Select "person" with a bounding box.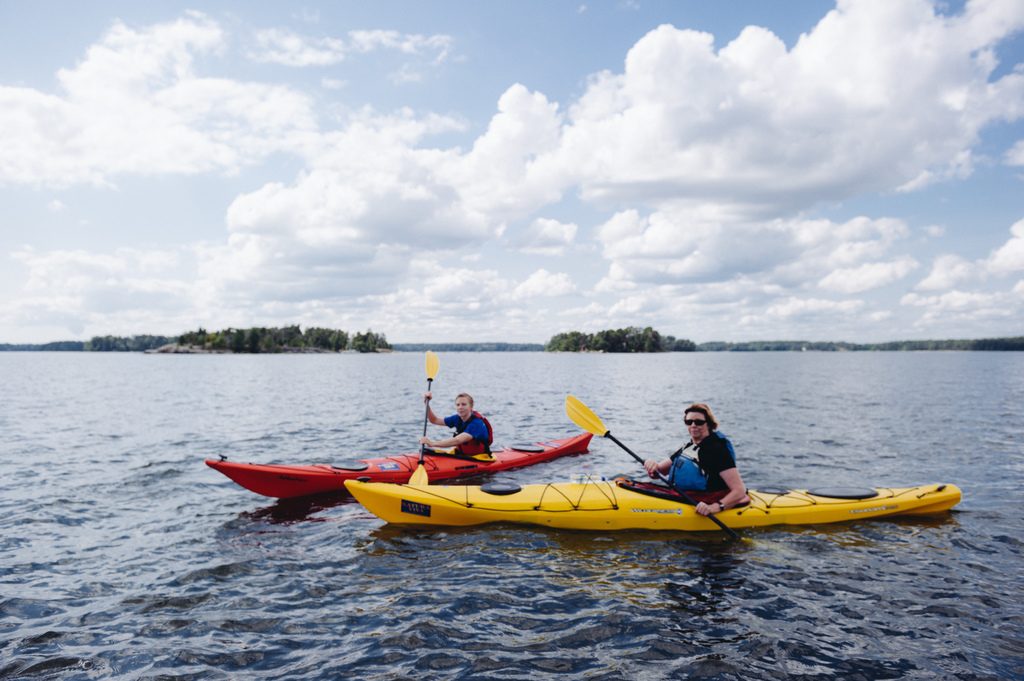
643:401:744:515.
